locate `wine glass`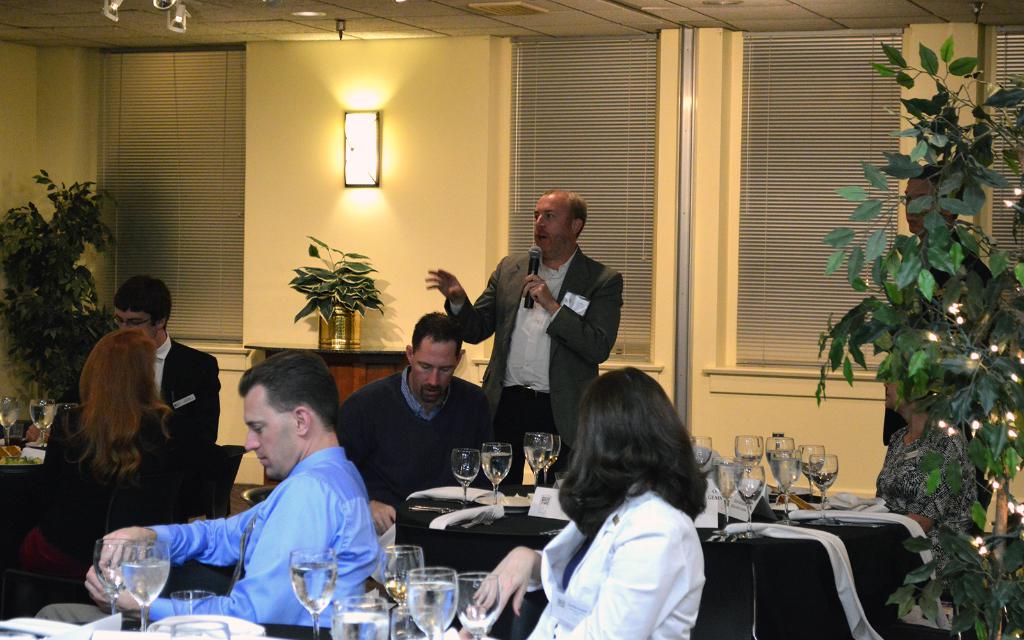
811/452/844/522
